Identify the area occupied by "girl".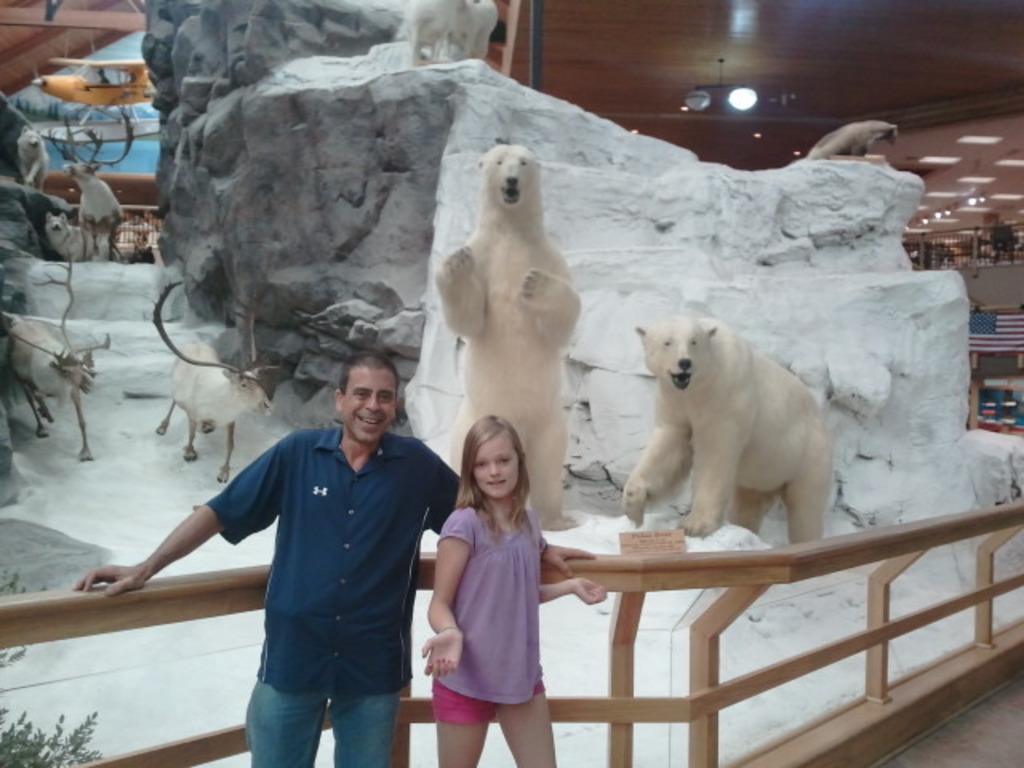
Area: x1=419 y1=416 x2=611 y2=766.
